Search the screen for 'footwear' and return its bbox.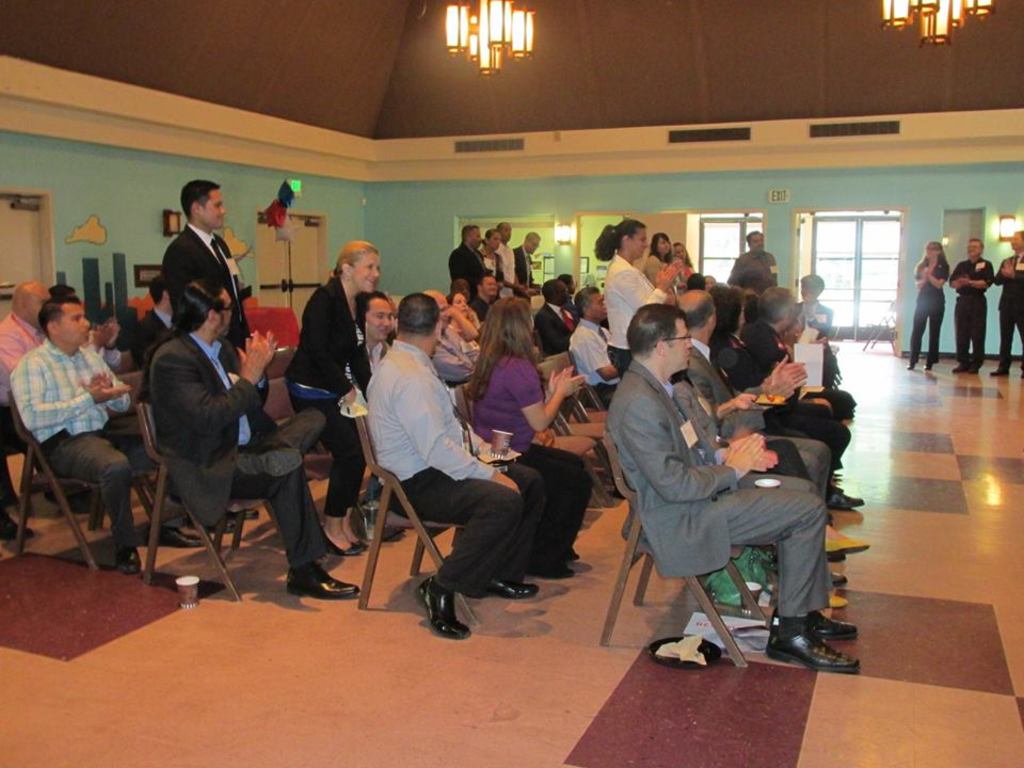
Found: [234,431,308,481].
